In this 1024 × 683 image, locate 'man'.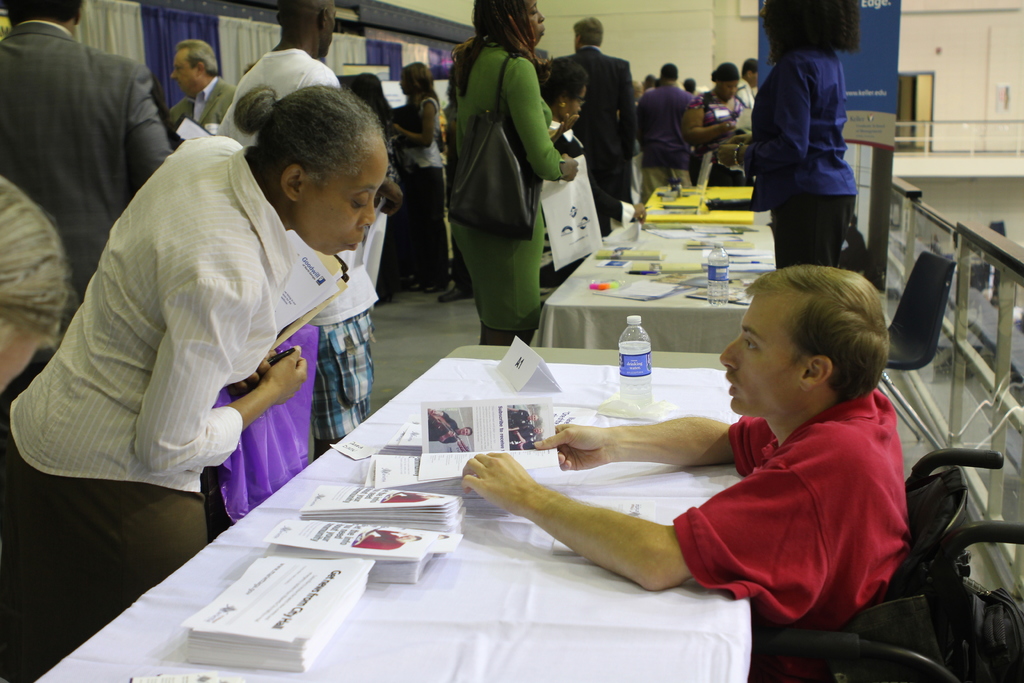
Bounding box: detection(0, 0, 169, 304).
